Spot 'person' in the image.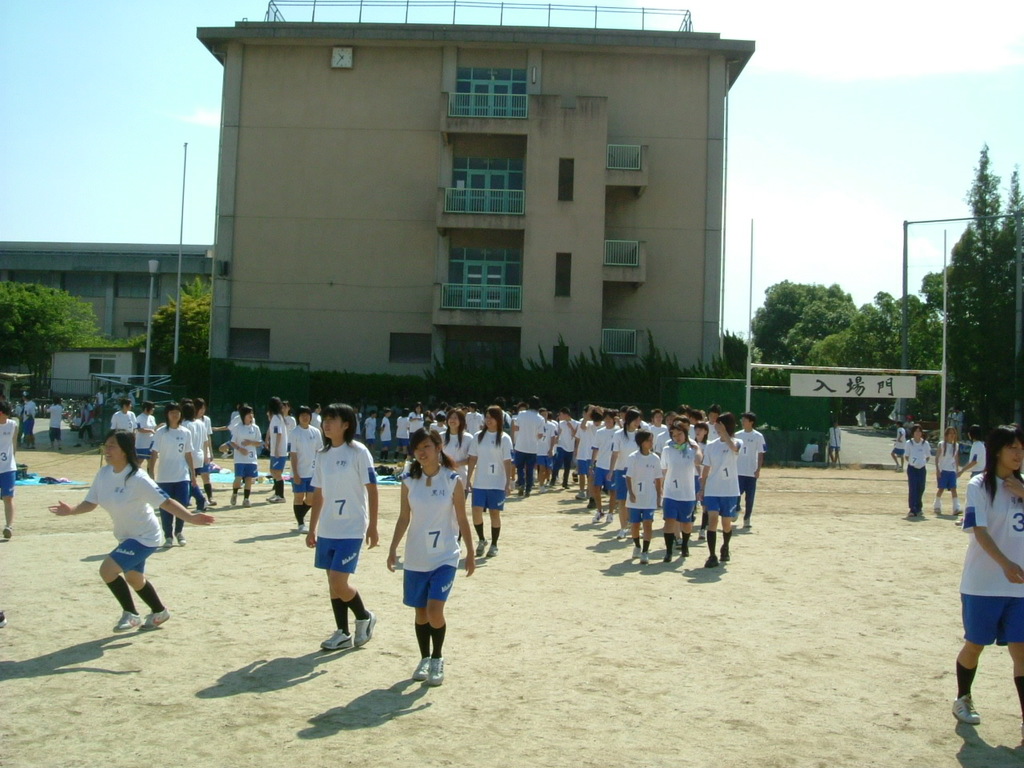
'person' found at {"x1": 278, "y1": 402, "x2": 328, "y2": 530}.
